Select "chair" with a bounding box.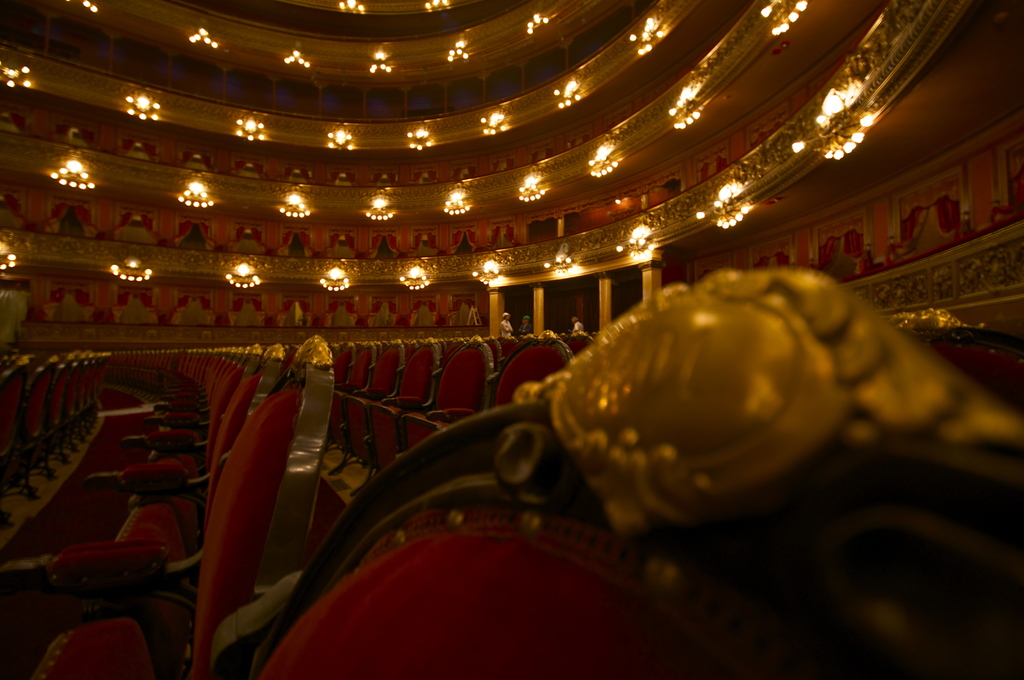
x1=240 y1=267 x2=1023 y2=679.
